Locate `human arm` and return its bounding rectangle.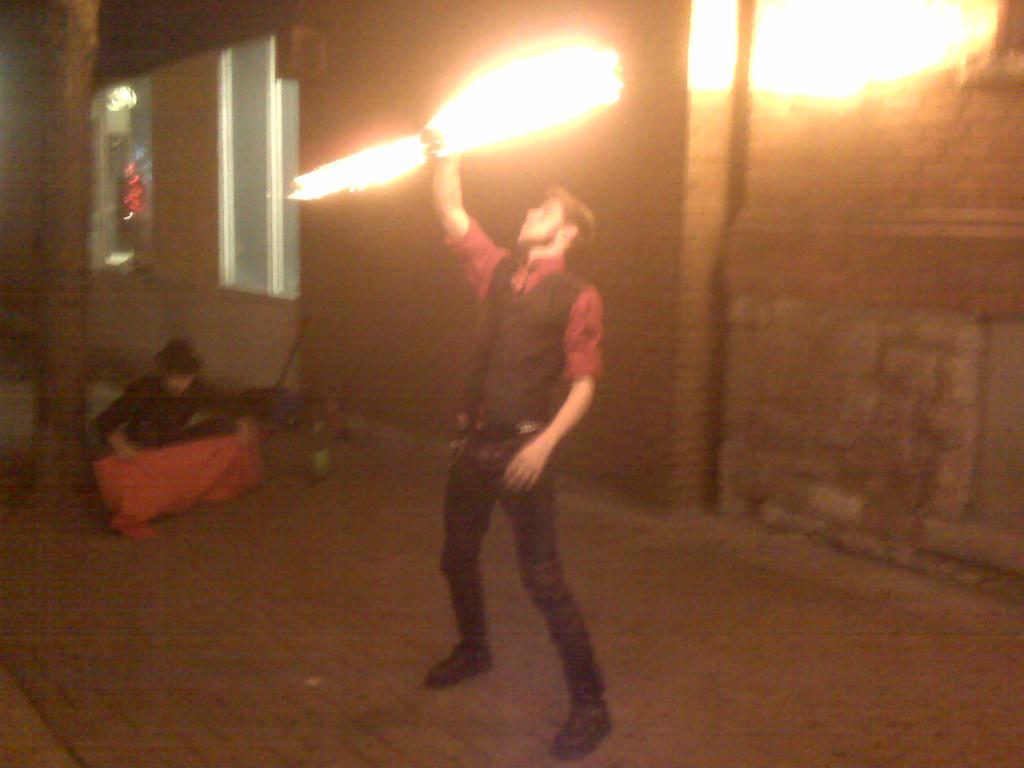
region(88, 382, 141, 463).
